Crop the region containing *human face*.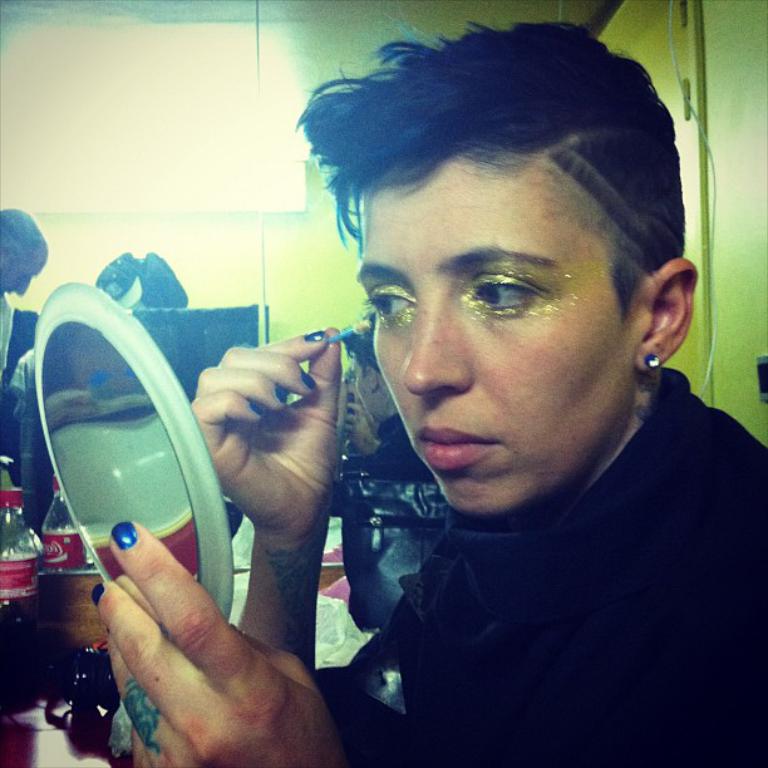
Crop region: 358,149,630,513.
